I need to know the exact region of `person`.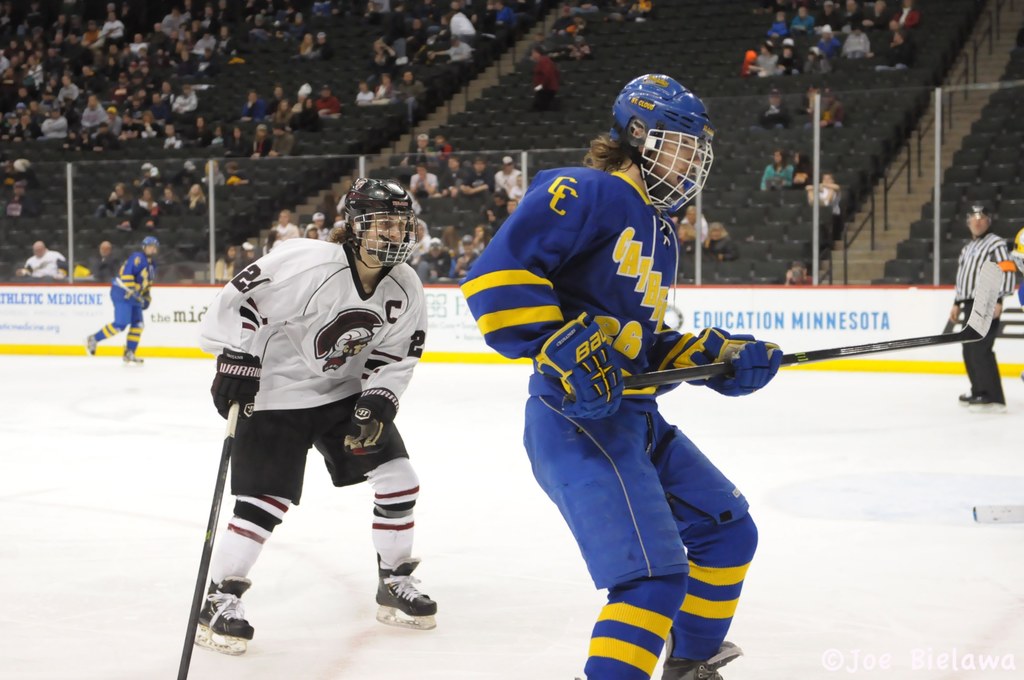
Region: 791, 148, 817, 184.
